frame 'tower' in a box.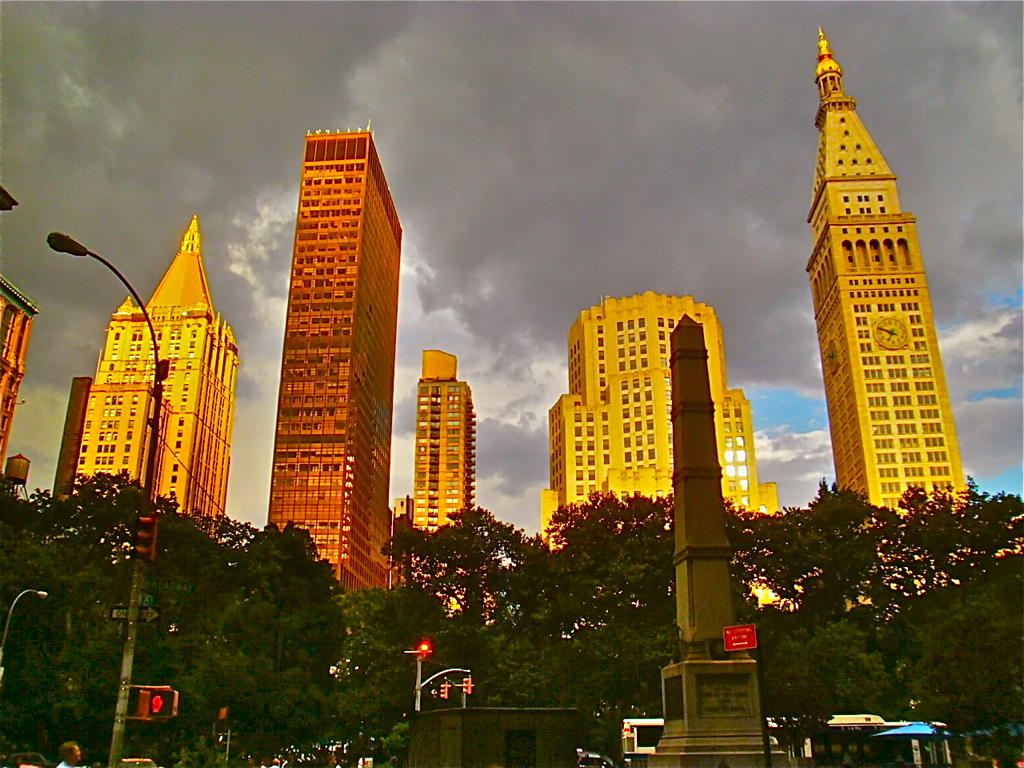
416,349,474,610.
